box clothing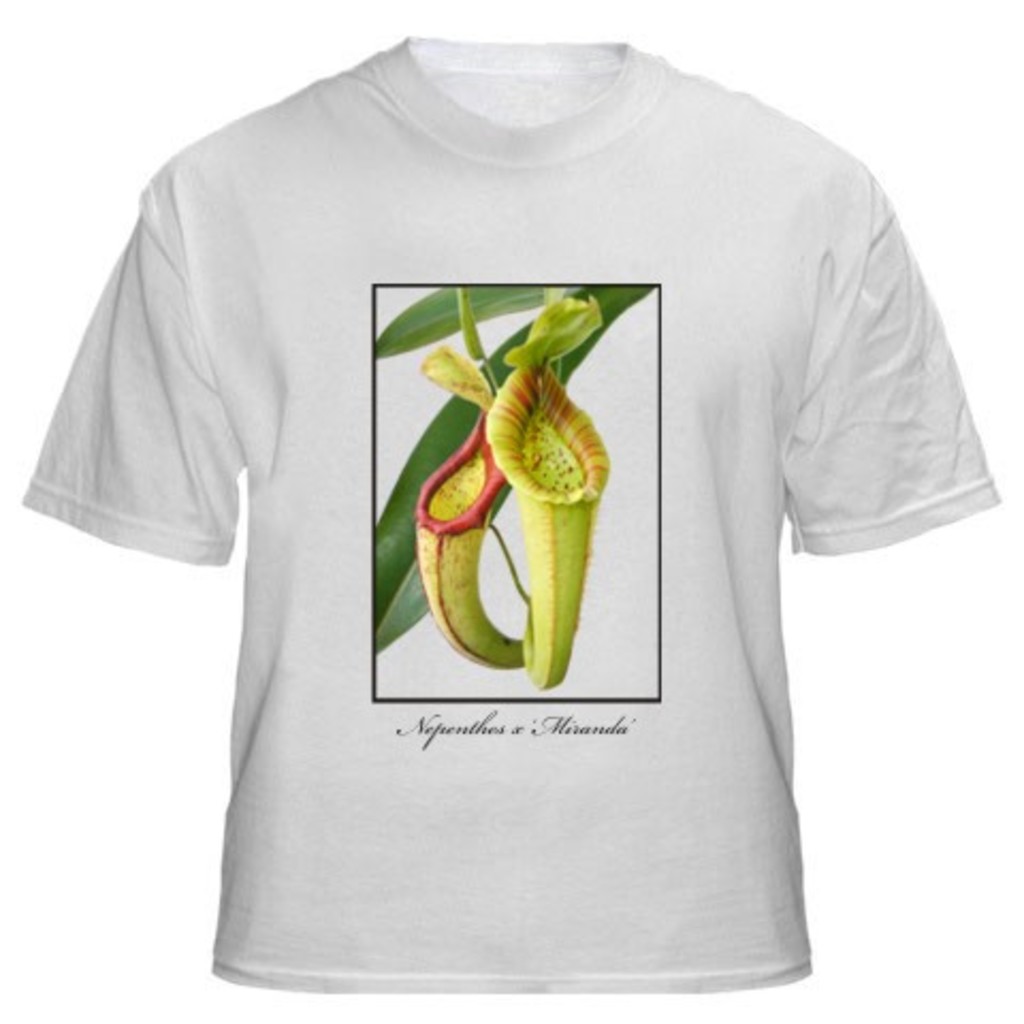
bbox=(2, 9, 1018, 998)
